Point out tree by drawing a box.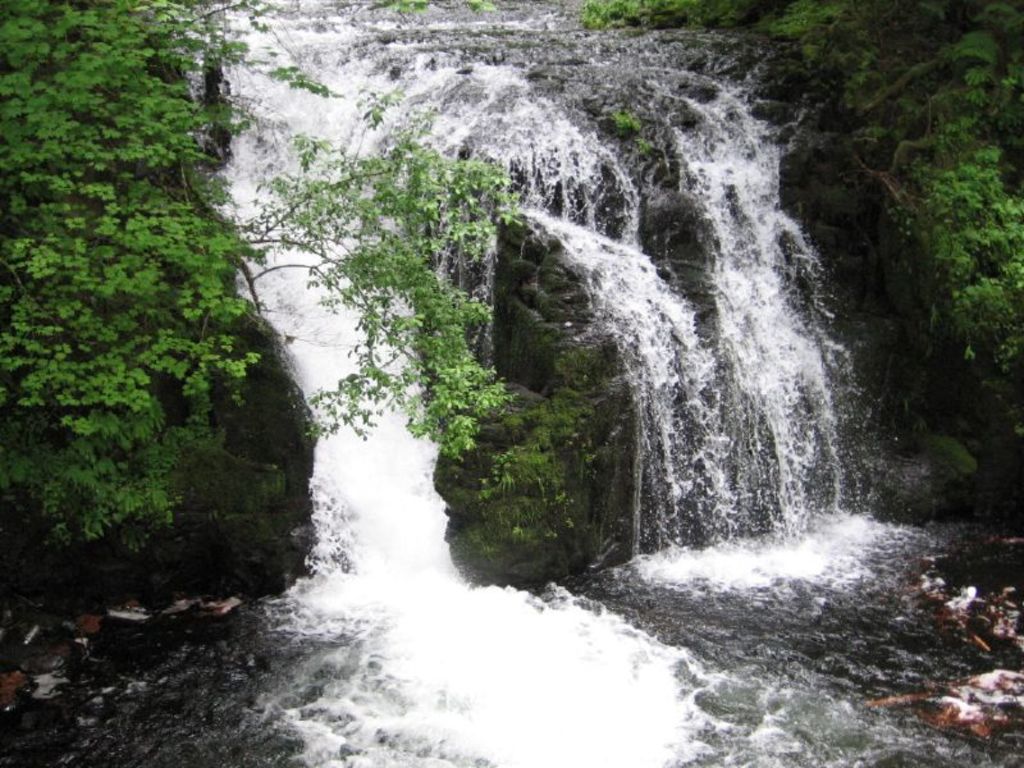
bbox=(561, 0, 1023, 518).
